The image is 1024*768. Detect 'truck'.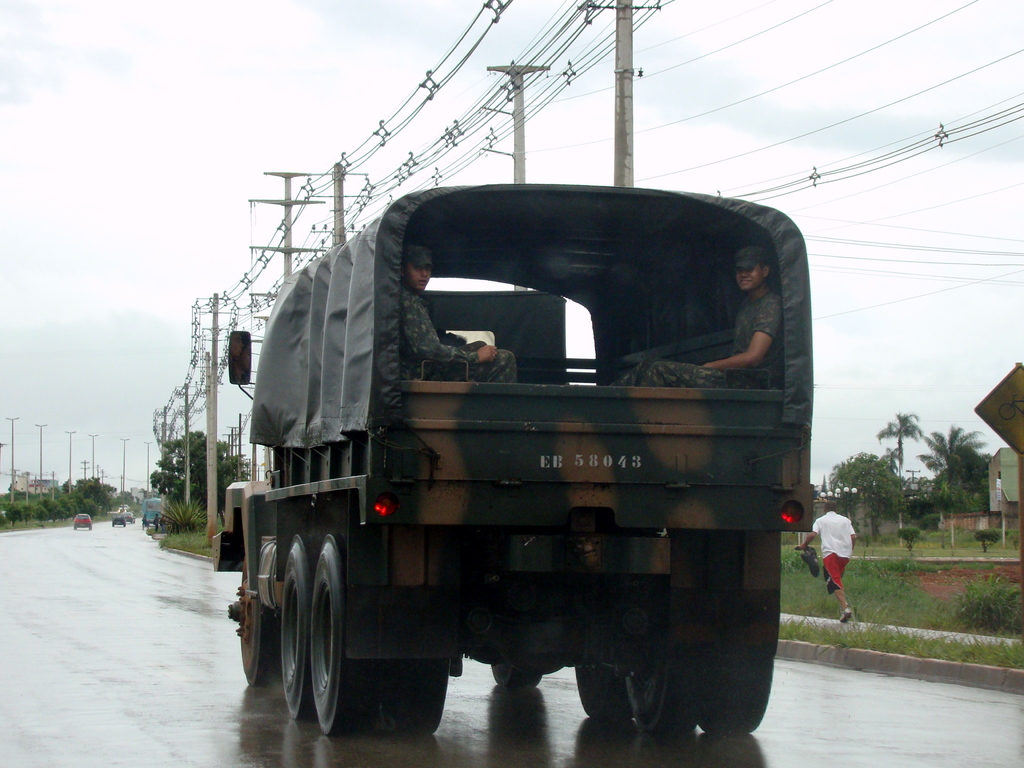
Detection: crop(219, 159, 827, 760).
